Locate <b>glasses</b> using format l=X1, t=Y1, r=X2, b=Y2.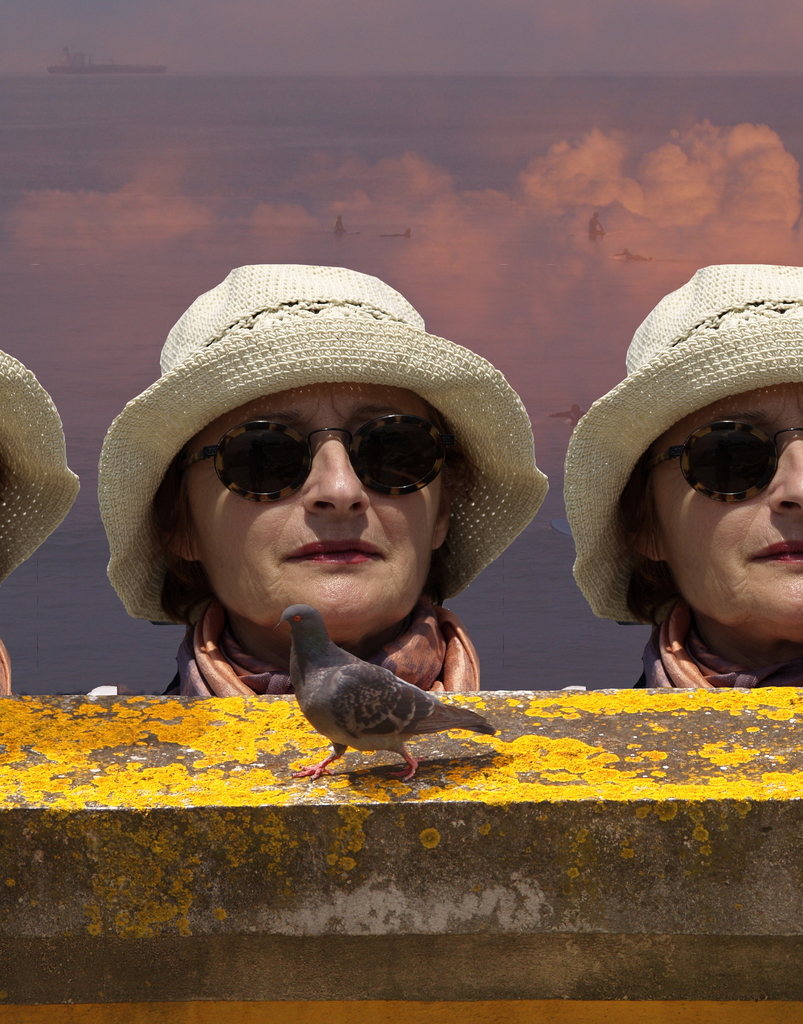
l=161, t=417, r=475, b=514.
